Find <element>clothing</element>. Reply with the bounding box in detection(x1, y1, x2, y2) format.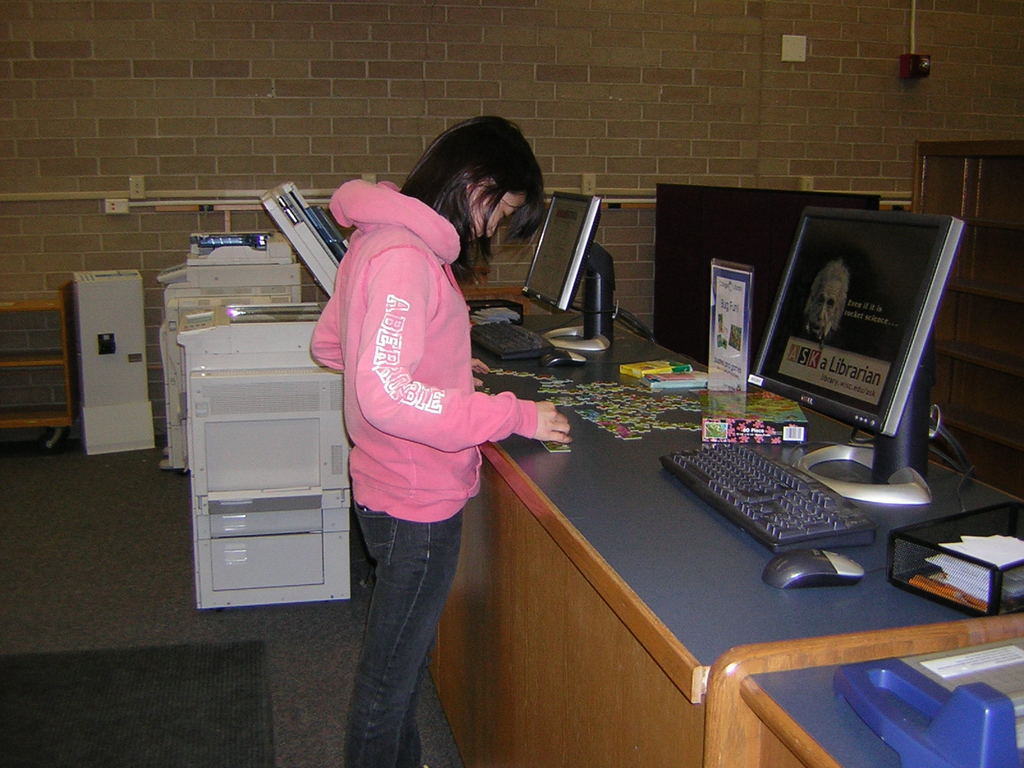
detection(310, 141, 542, 659).
